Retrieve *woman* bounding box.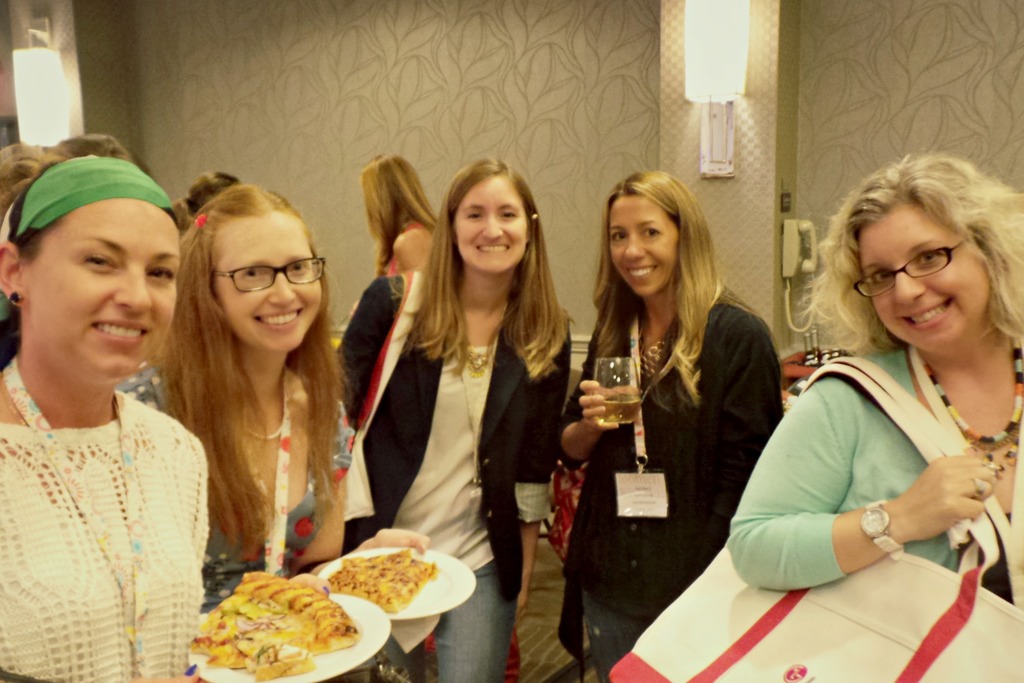
Bounding box: 0,154,325,682.
